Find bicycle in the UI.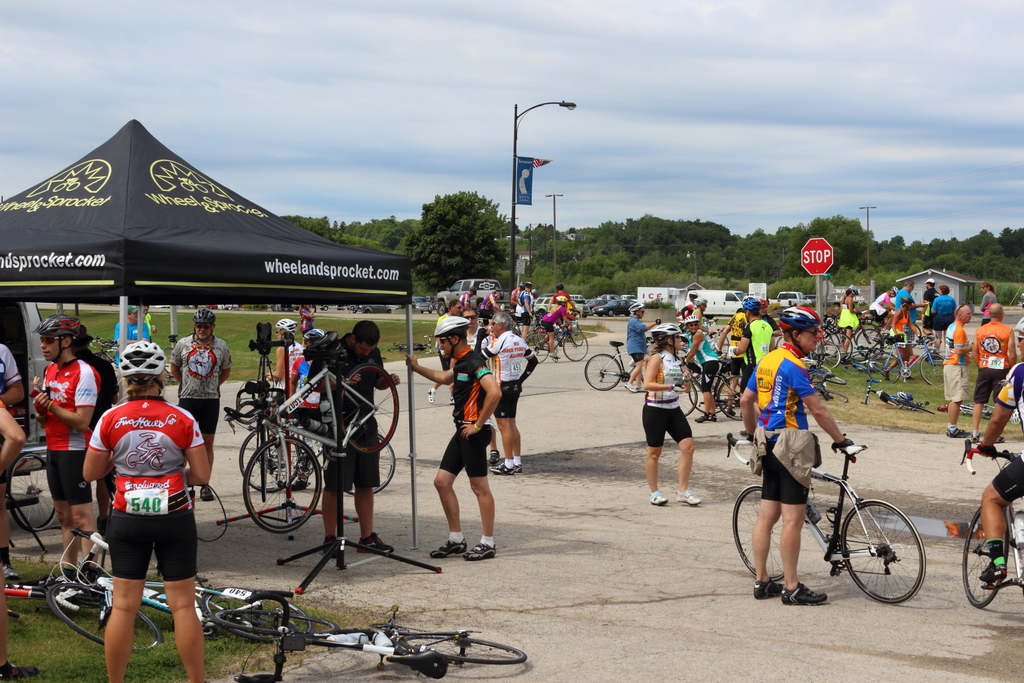
UI element at (737,442,925,604).
